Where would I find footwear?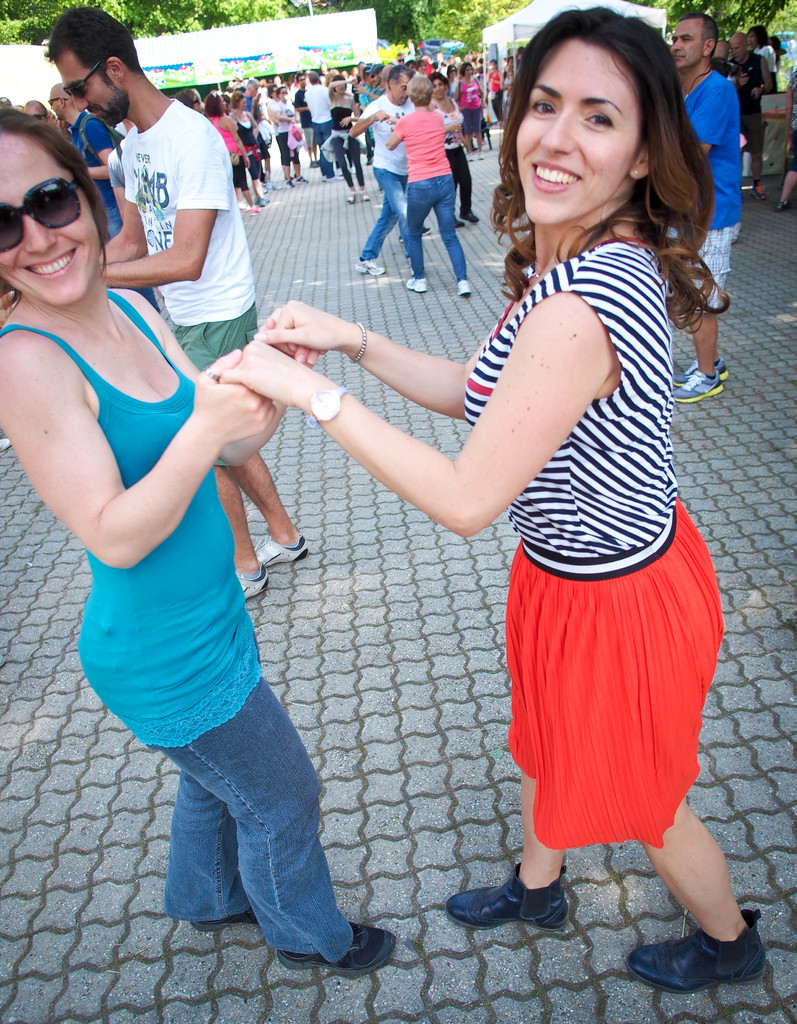
At bbox=[408, 275, 427, 294].
